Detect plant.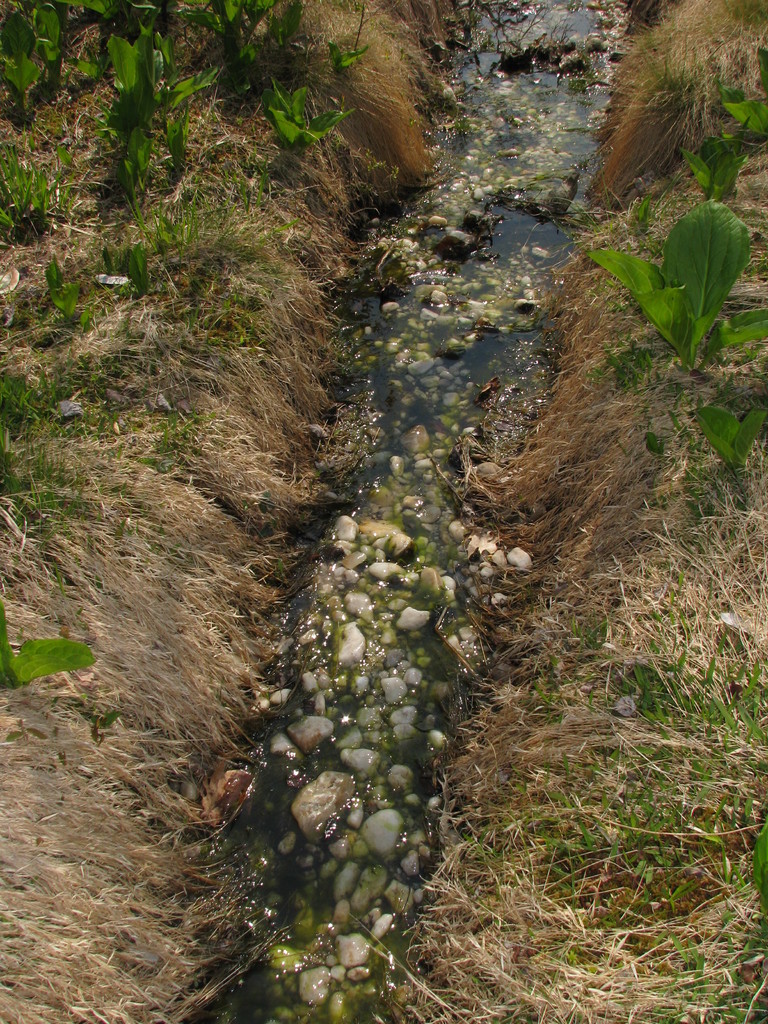
Detected at [left=100, top=36, right=225, bottom=211].
